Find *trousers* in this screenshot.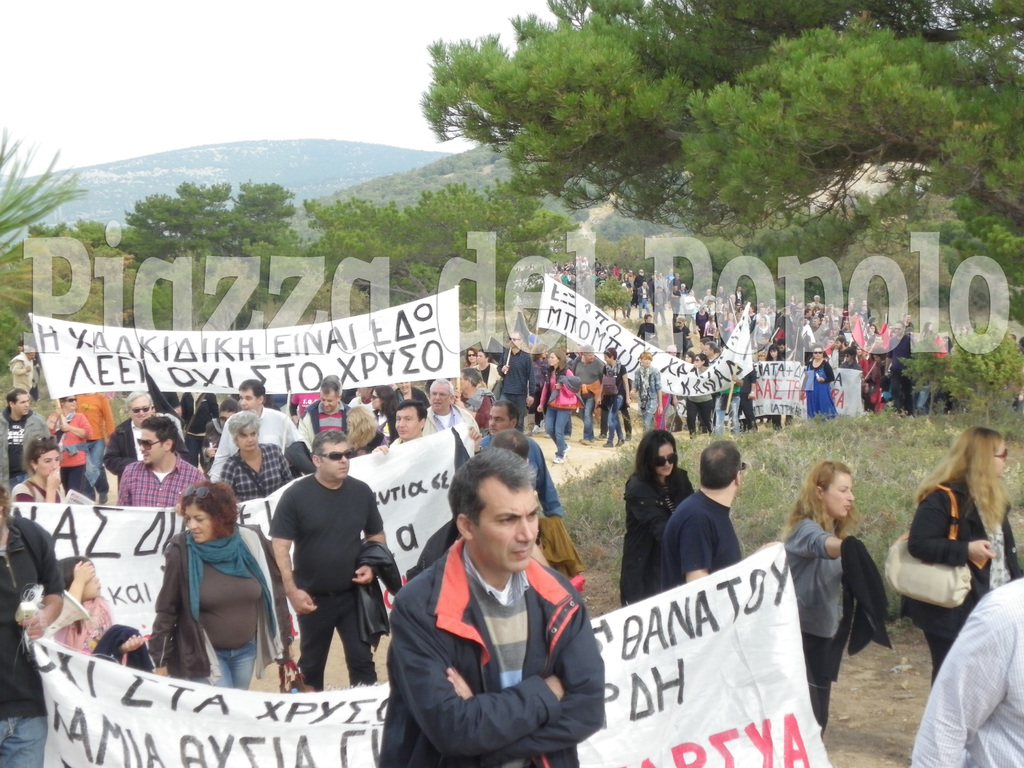
The bounding box for *trousers* is (60, 465, 86, 495).
